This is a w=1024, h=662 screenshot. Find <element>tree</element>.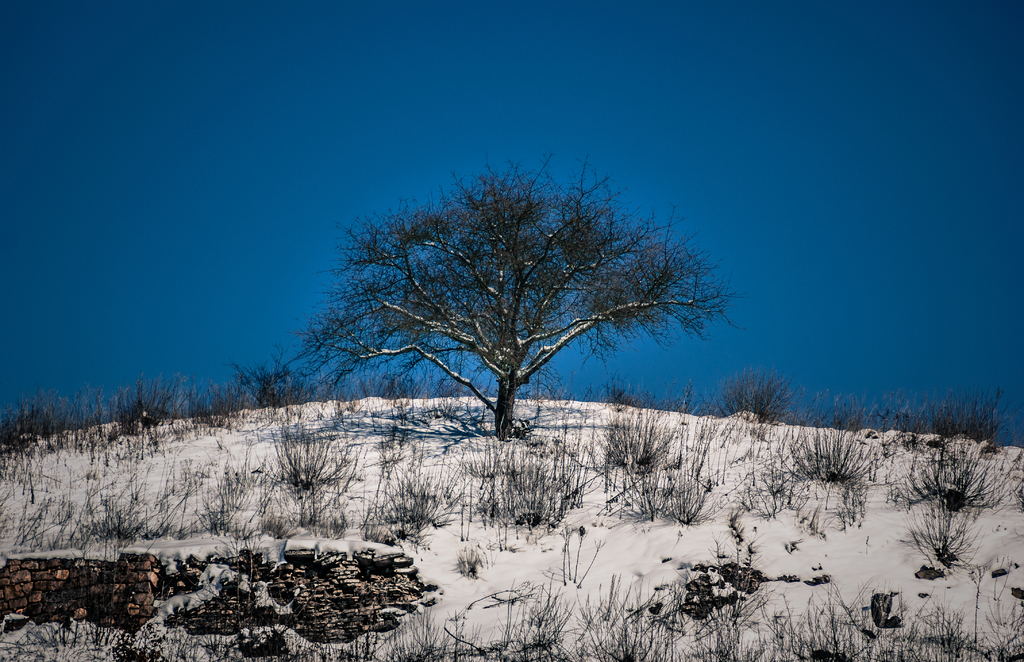
Bounding box: <region>337, 132, 706, 480</region>.
